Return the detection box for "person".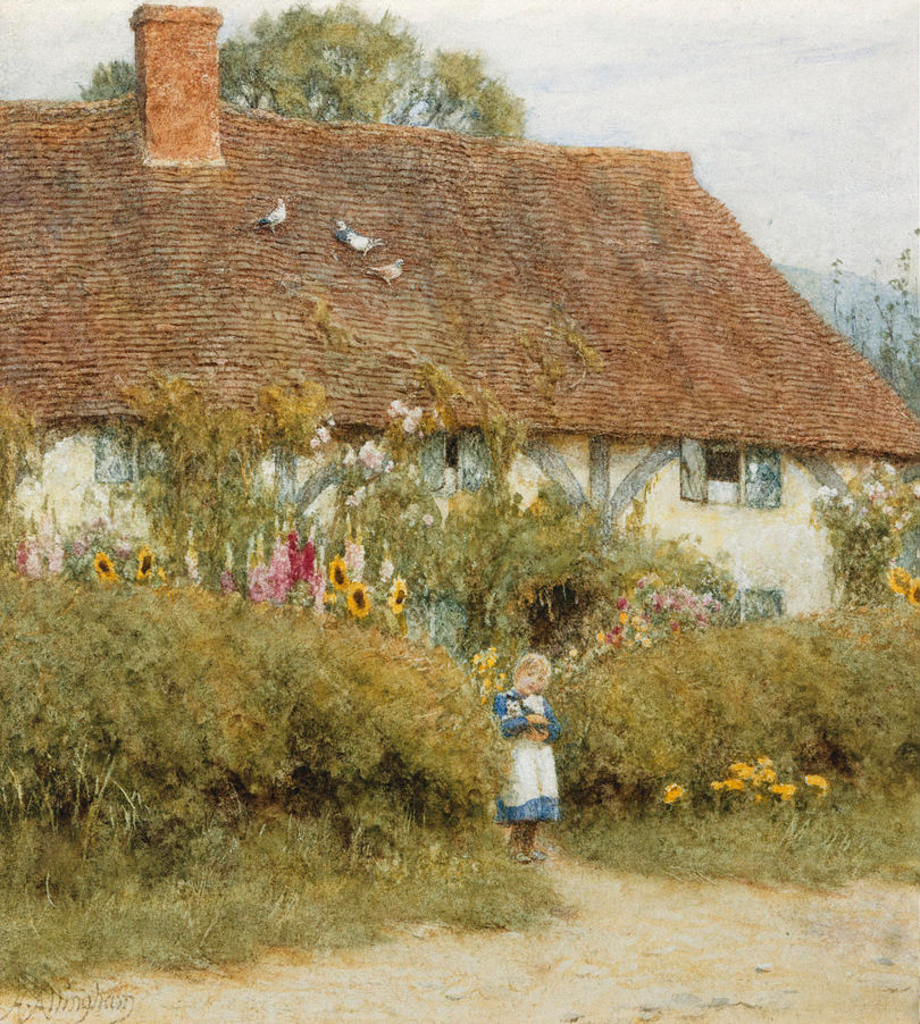
486/653/566/866.
